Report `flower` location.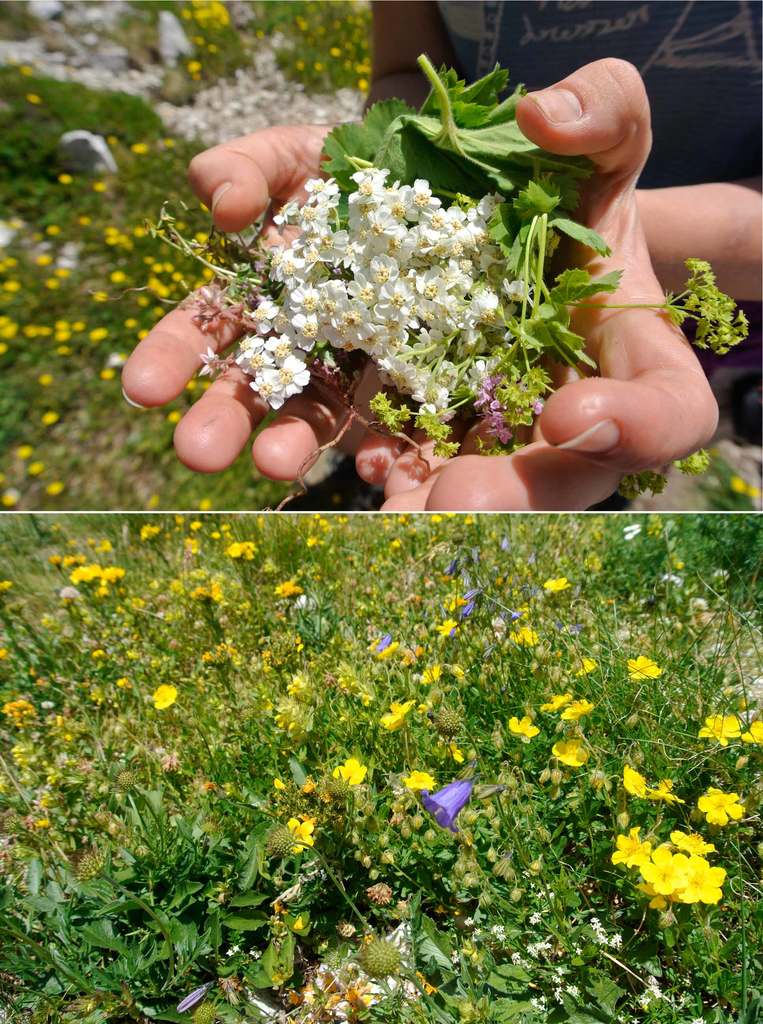
Report: region(742, 712, 762, 748).
